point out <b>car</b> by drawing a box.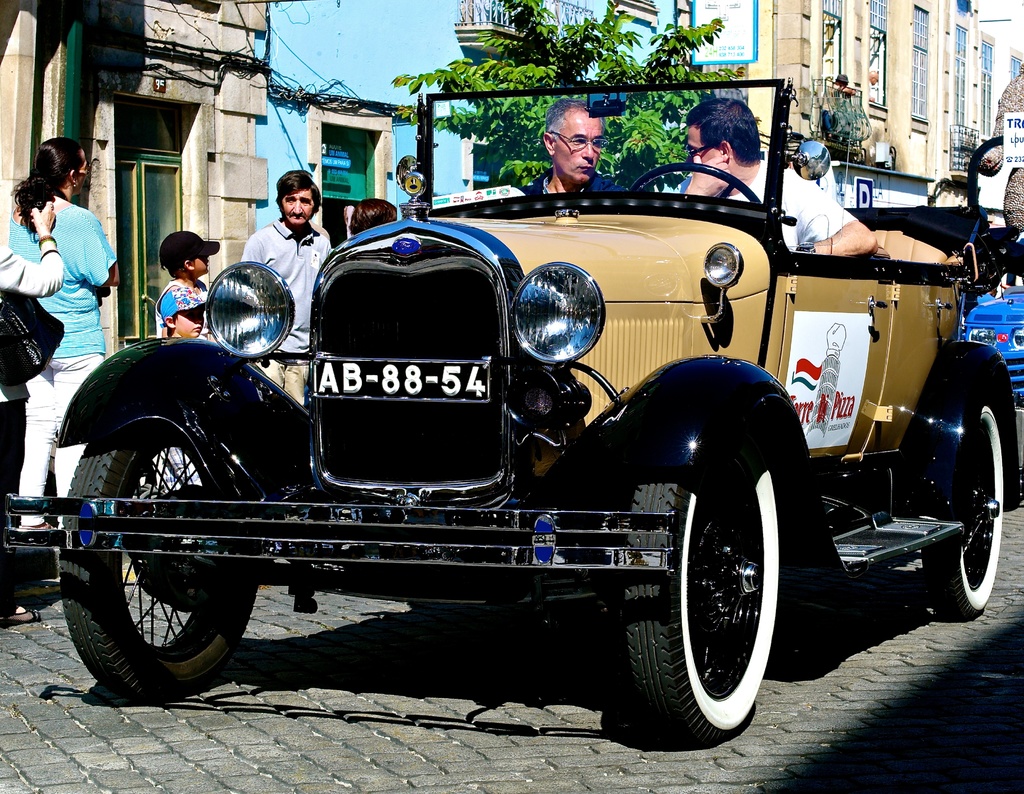
<region>39, 113, 977, 752</region>.
